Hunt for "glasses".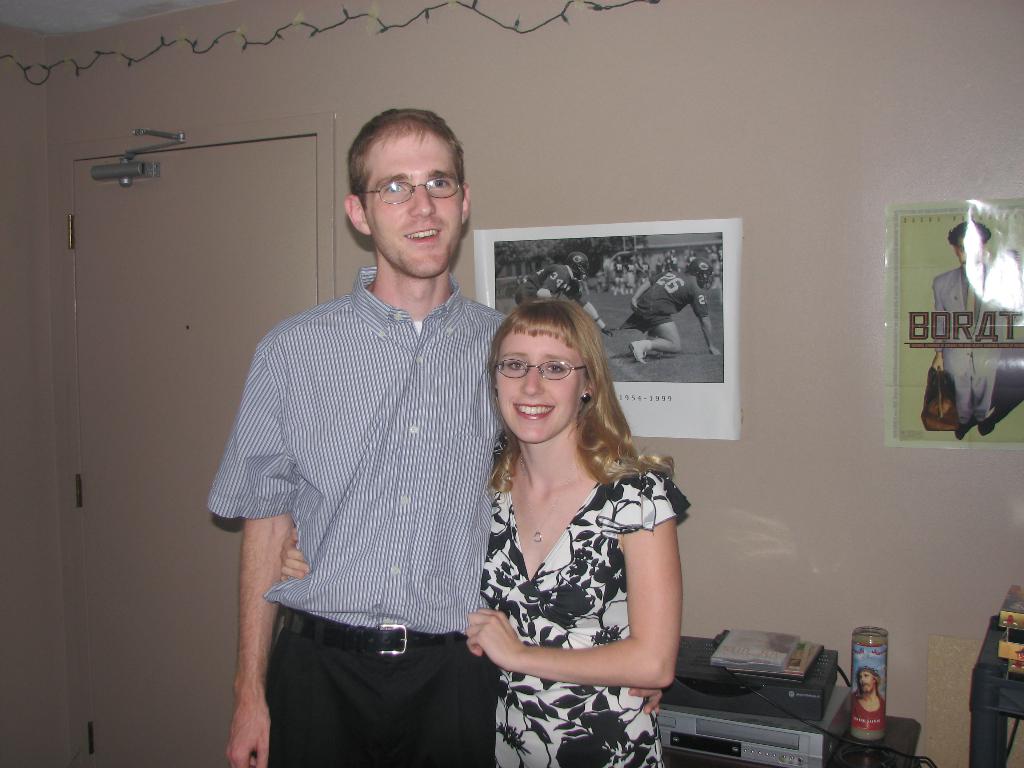
Hunted down at <box>489,358,587,381</box>.
